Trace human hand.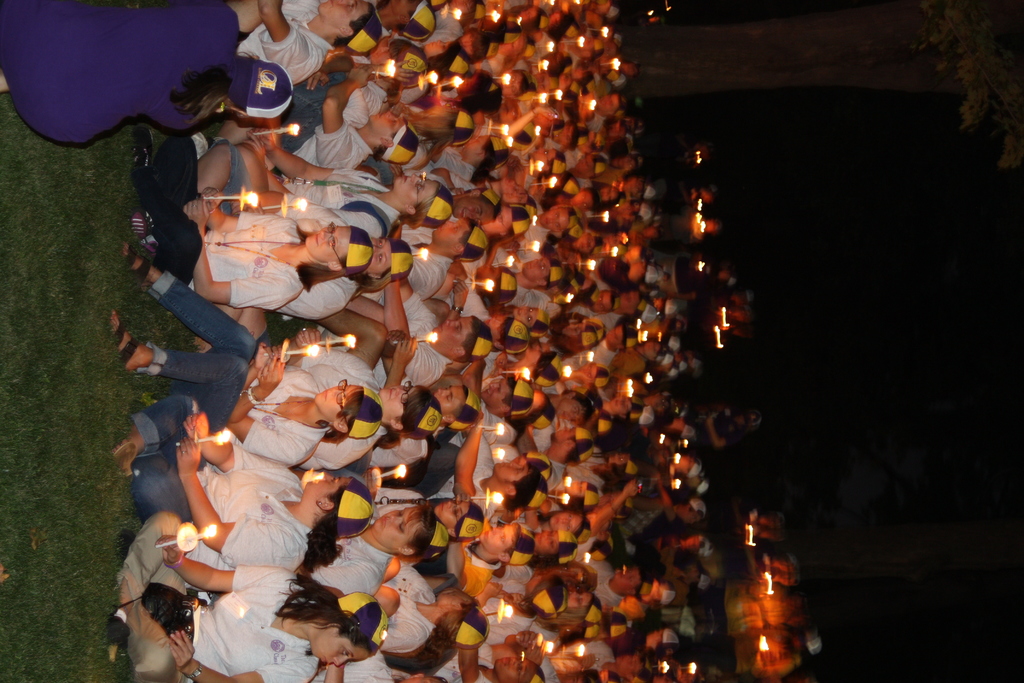
Traced to 202, 186, 224, 213.
